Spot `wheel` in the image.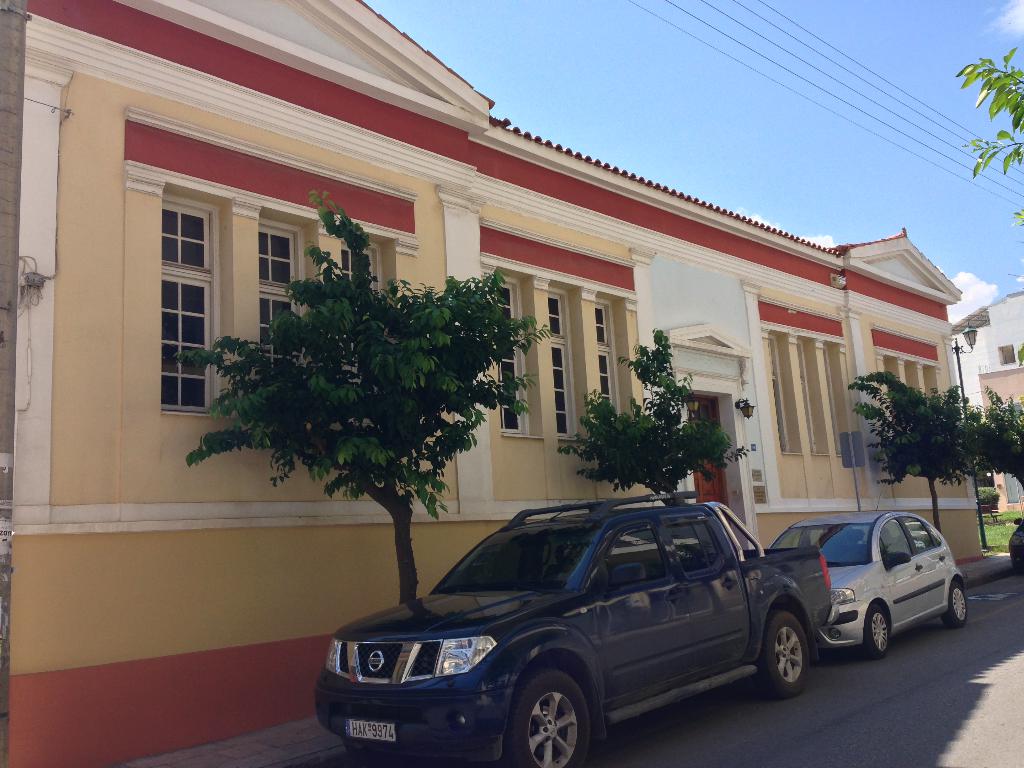
`wheel` found at [x1=862, y1=604, x2=892, y2=663].
